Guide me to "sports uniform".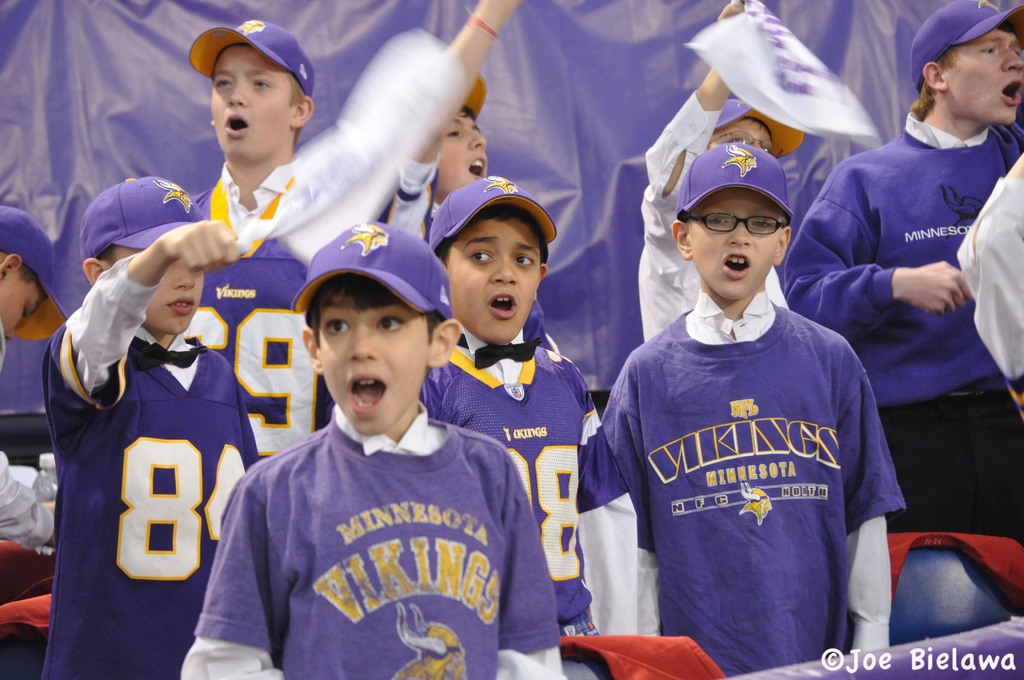
Guidance: <bbox>578, 176, 910, 679</bbox>.
